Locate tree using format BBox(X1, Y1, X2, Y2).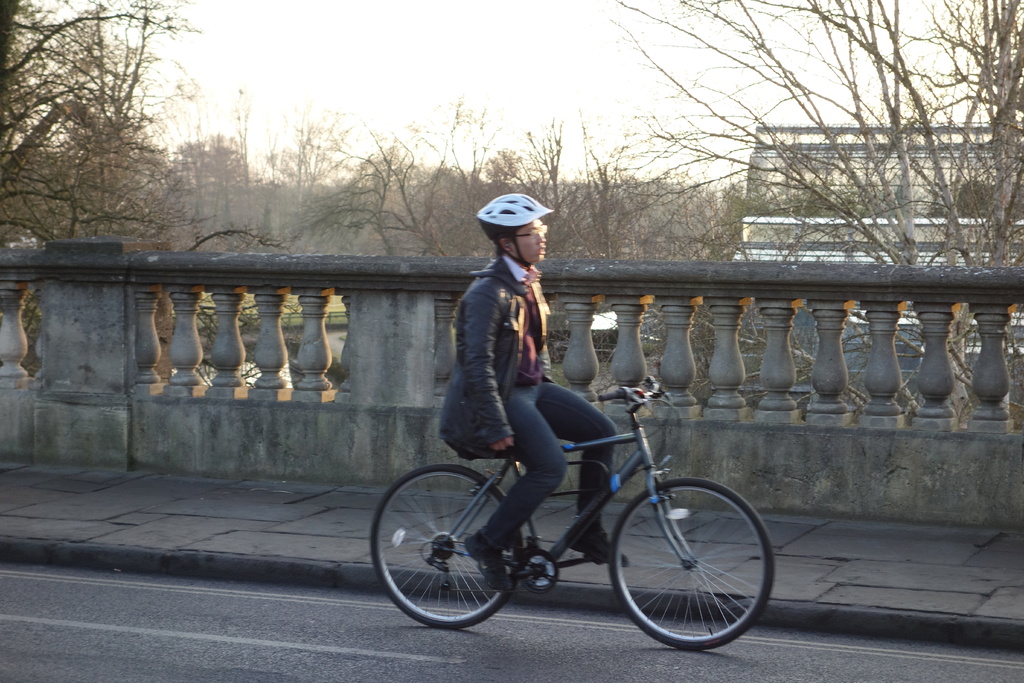
BBox(163, 129, 250, 262).
